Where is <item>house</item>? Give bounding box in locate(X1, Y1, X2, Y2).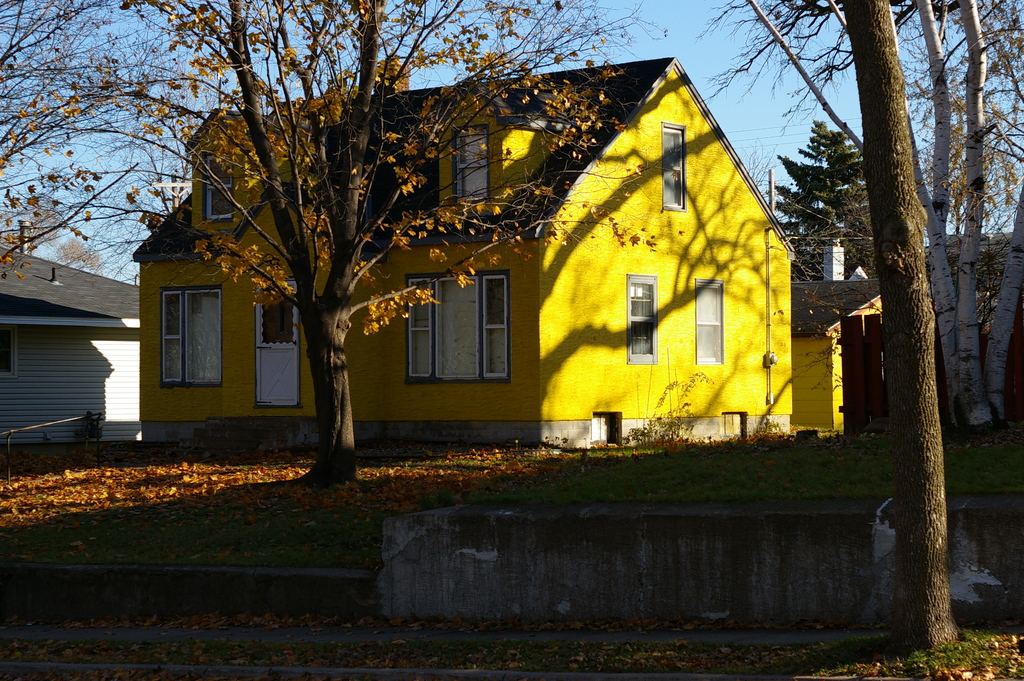
locate(113, 31, 826, 489).
